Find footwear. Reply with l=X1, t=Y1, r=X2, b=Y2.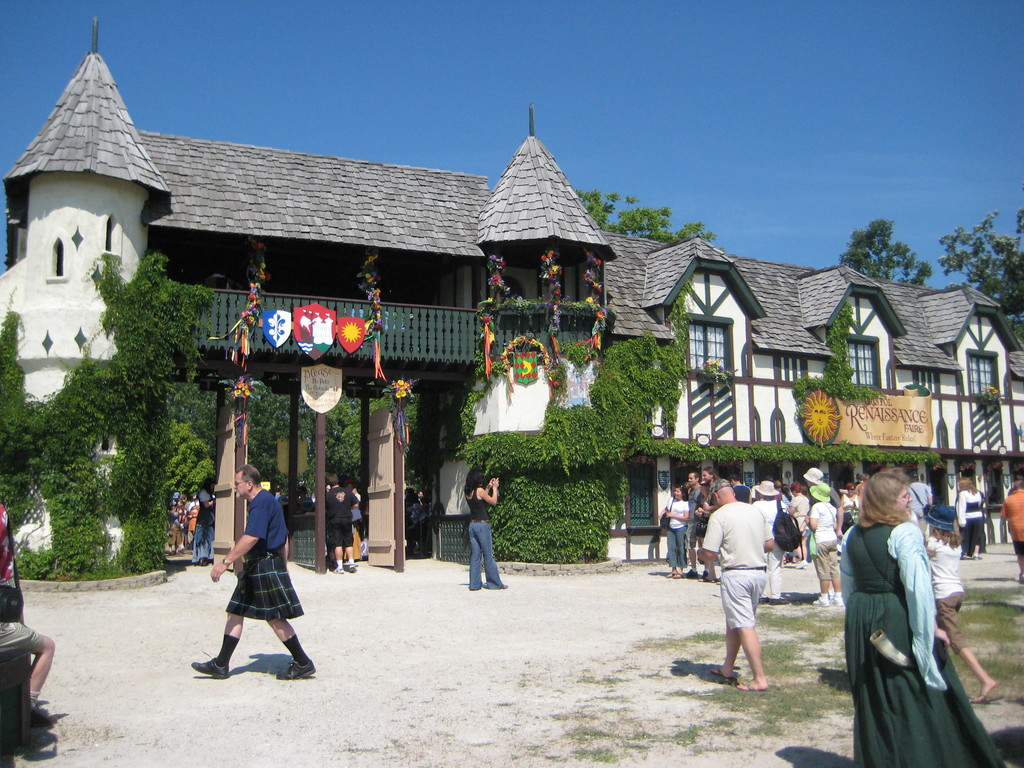
l=697, t=574, r=716, b=582.
